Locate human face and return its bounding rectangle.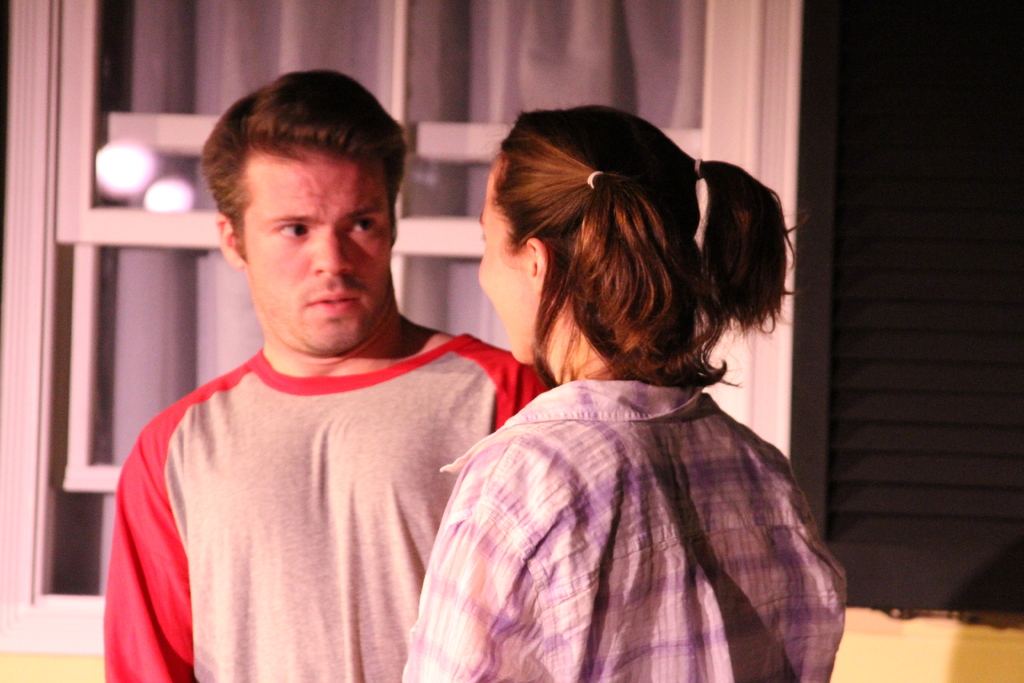
bbox=[477, 159, 522, 363].
